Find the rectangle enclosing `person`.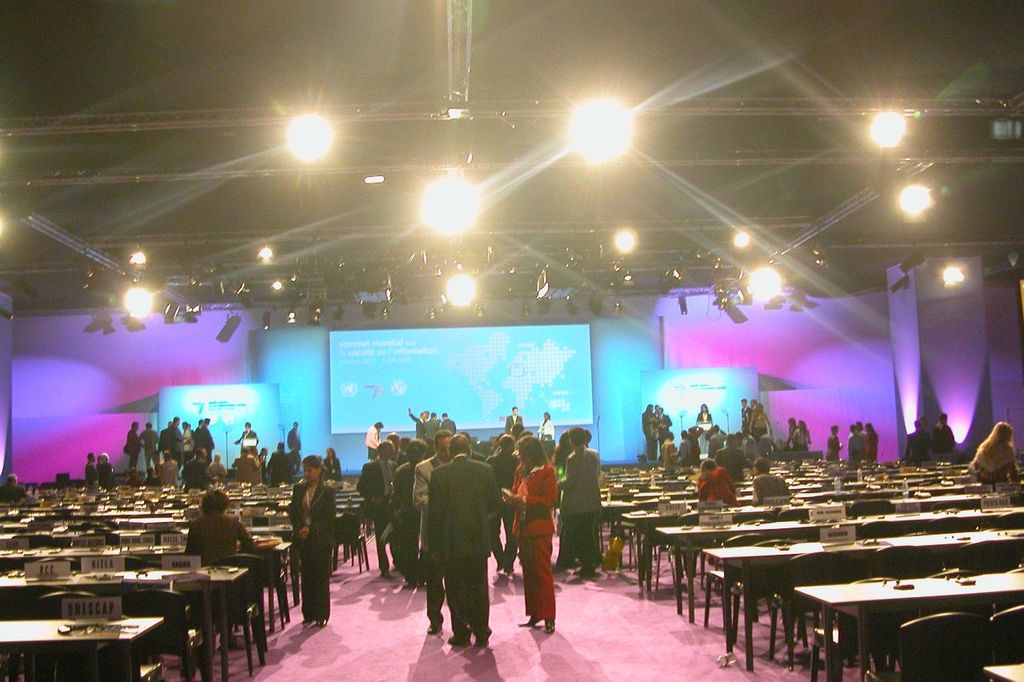
{"x1": 507, "y1": 439, "x2": 566, "y2": 648}.
